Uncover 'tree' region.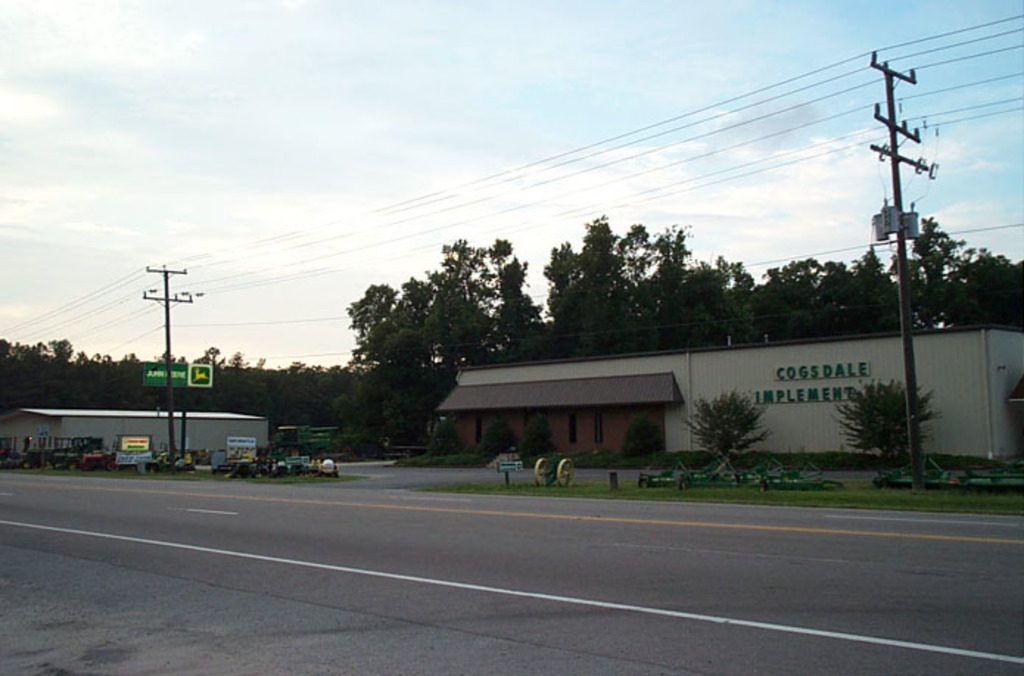
Uncovered: Rect(903, 216, 965, 345).
